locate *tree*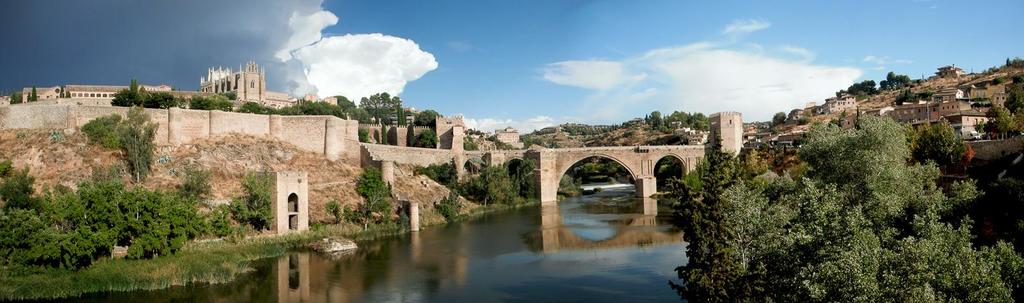
crop(981, 96, 1012, 146)
